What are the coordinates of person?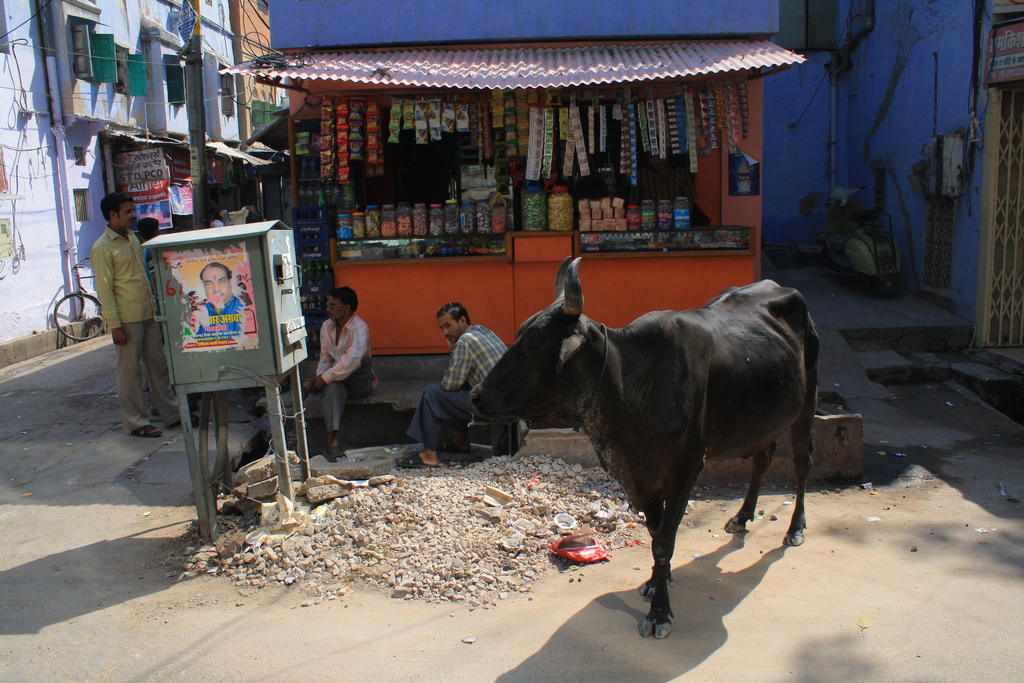
rect(197, 262, 250, 333).
